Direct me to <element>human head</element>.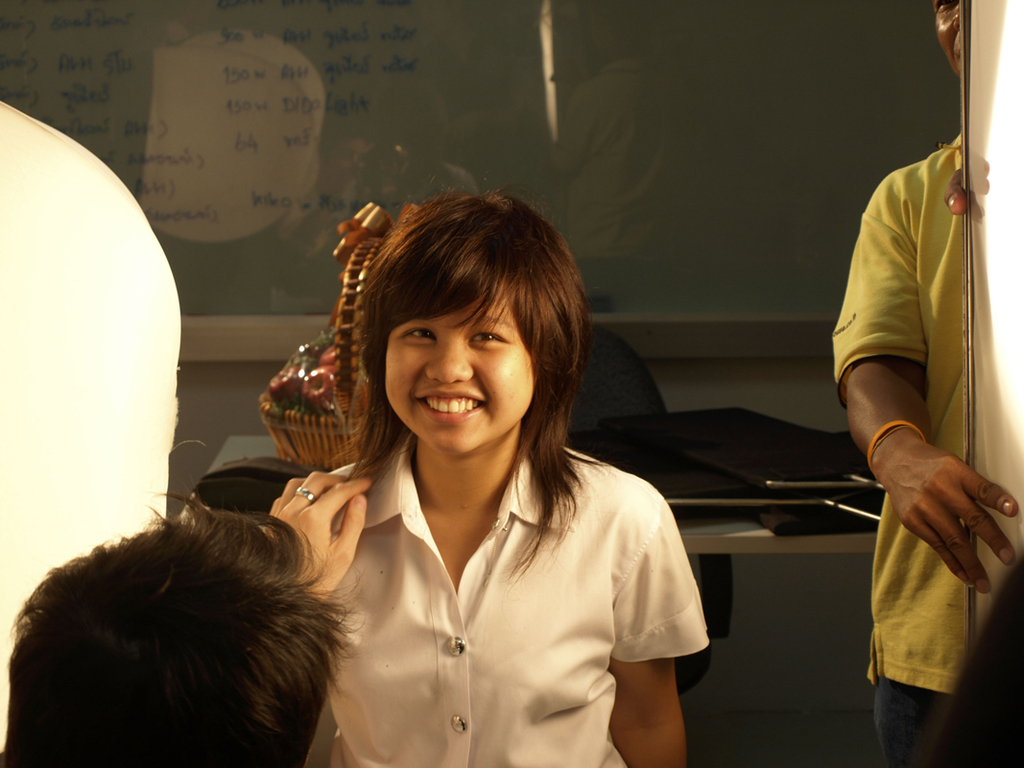
Direction: <bbox>0, 486, 358, 767</bbox>.
